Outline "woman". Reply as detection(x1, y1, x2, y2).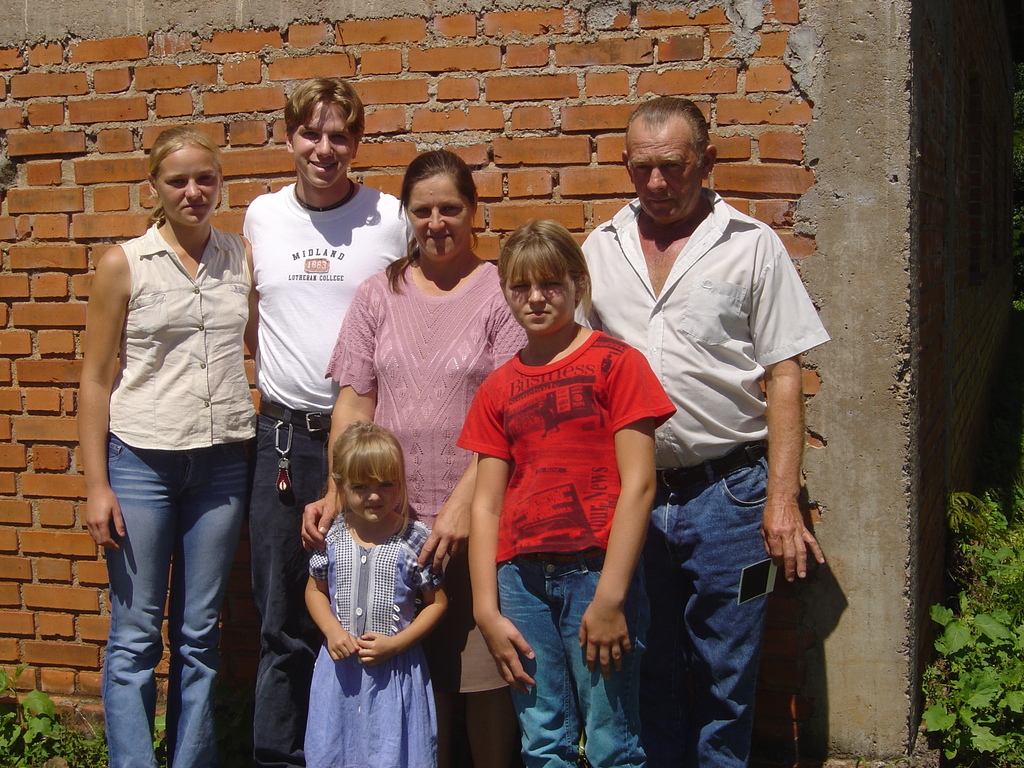
detection(77, 124, 262, 767).
